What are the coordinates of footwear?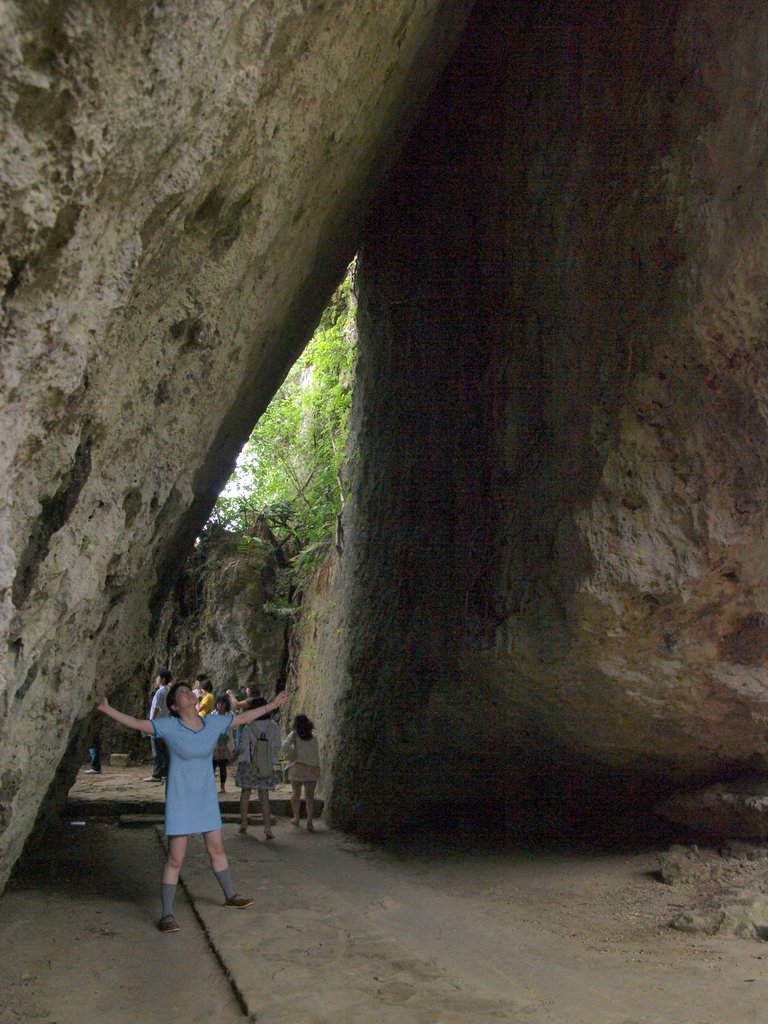
<region>140, 771, 163, 781</region>.
